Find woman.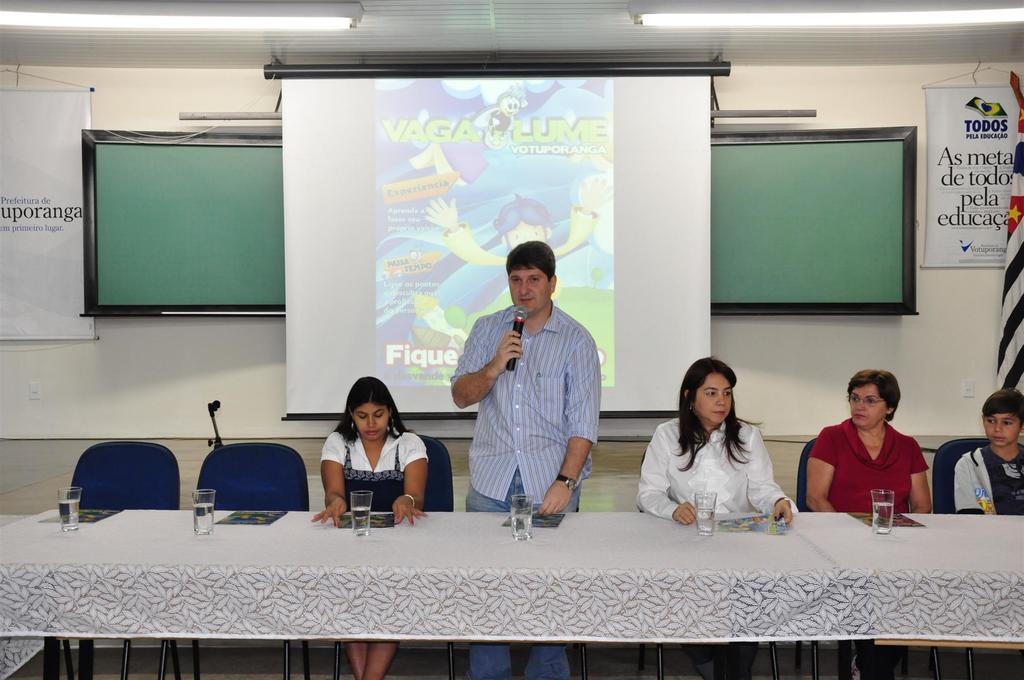
region(308, 379, 430, 679).
